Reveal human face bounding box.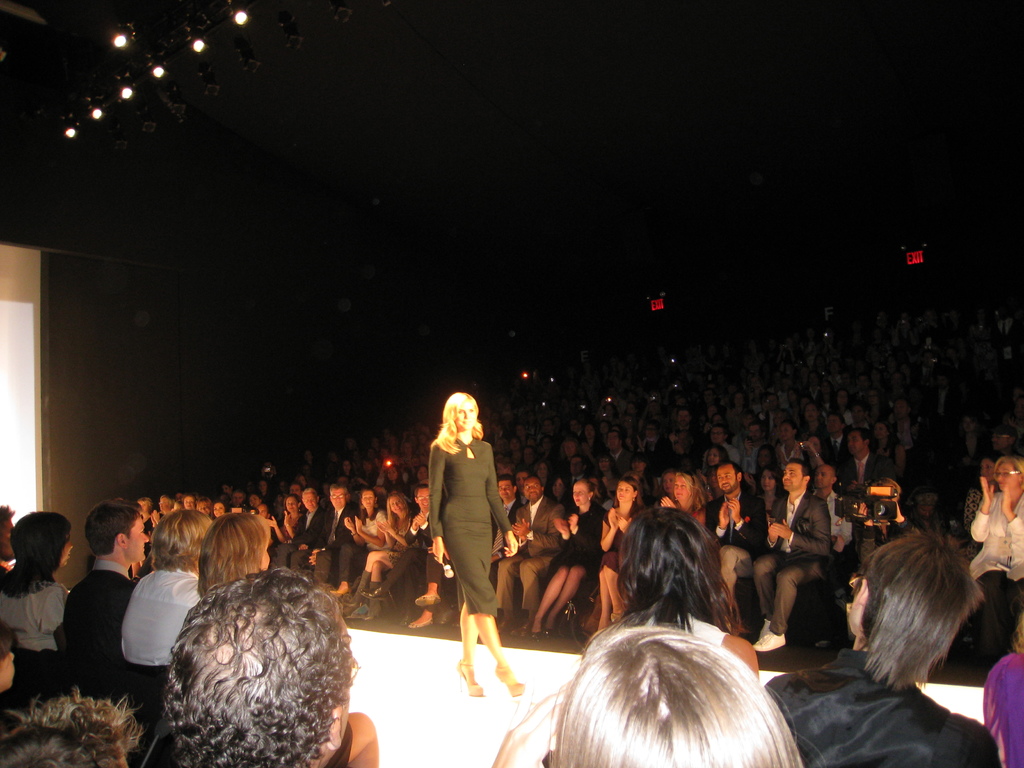
Revealed: select_region(310, 495, 317, 511).
